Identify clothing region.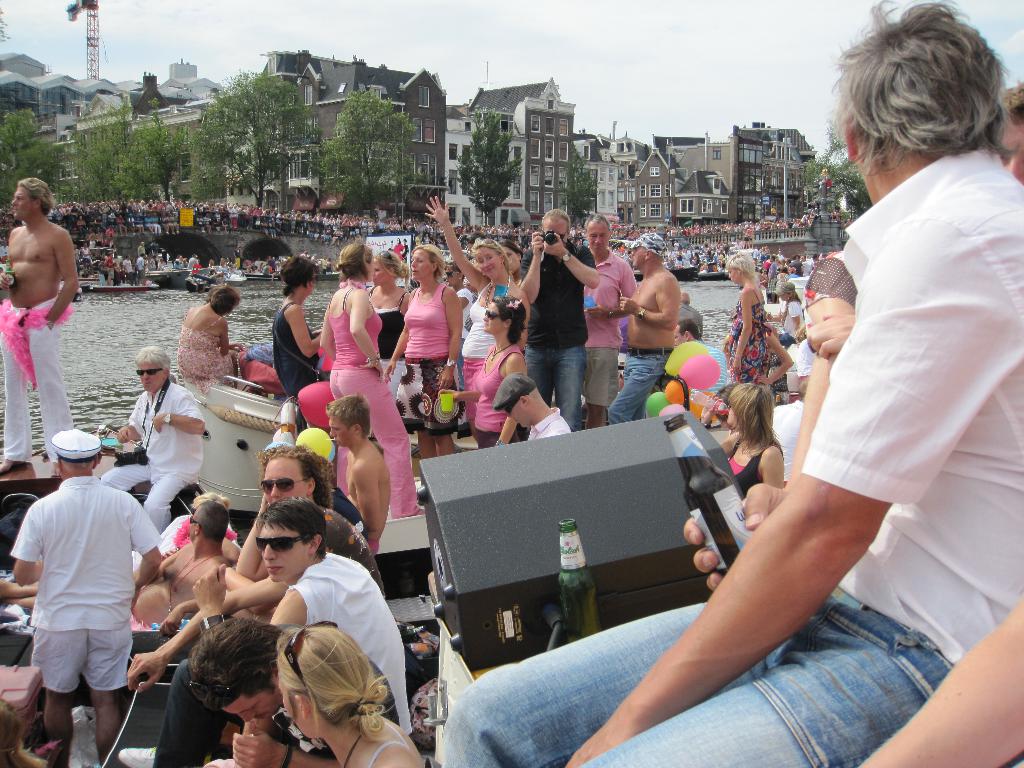
Region: l=610, t=341, r=676, b=419.
